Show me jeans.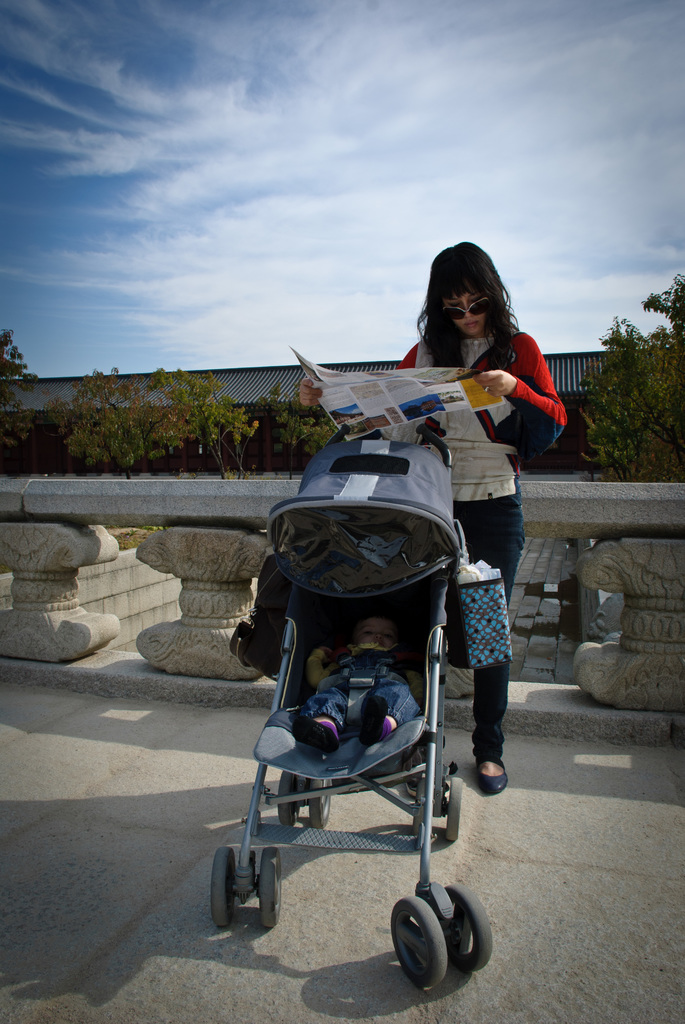
jeans is here: detection(294, 641, 411, 715).
